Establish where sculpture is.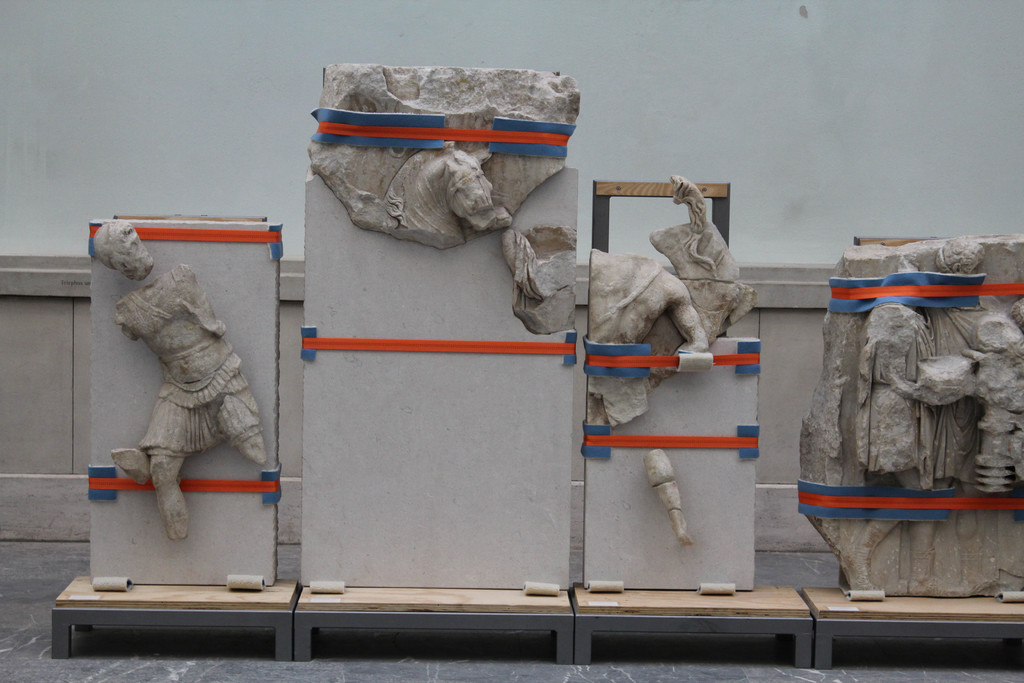
Established at 87 233 257 565.
